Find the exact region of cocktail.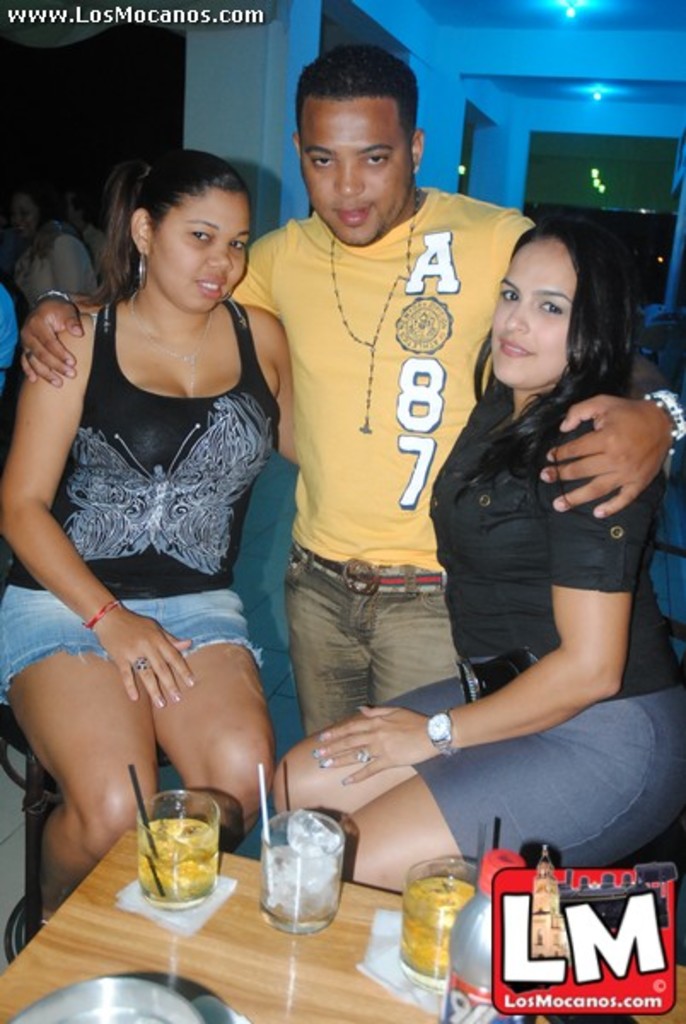
Exact region: <region>126, 763, 227, 918</region>.
